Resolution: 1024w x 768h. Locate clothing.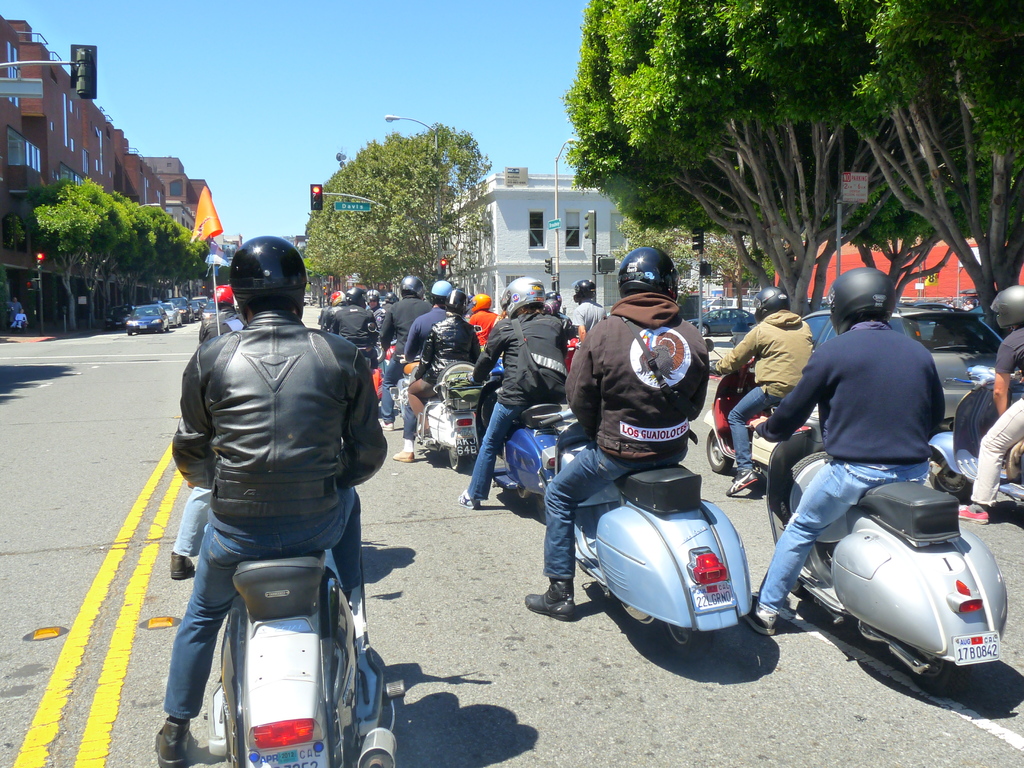
376 295 427 385.
